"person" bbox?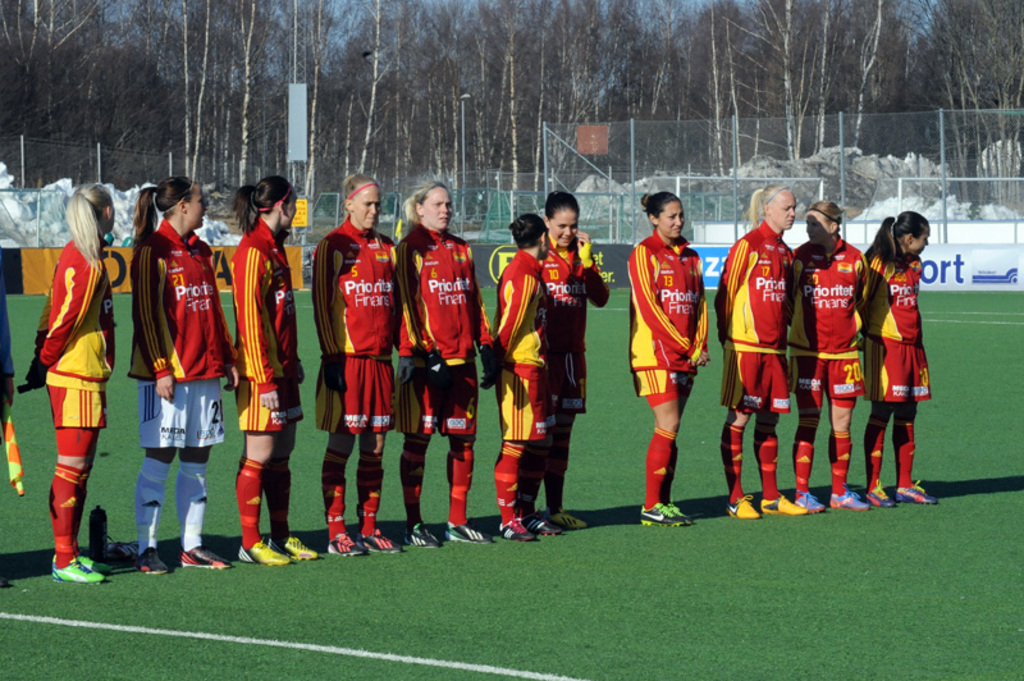
{"x1": 124, "y1": 174, "x2": 232, "y2": 579}
